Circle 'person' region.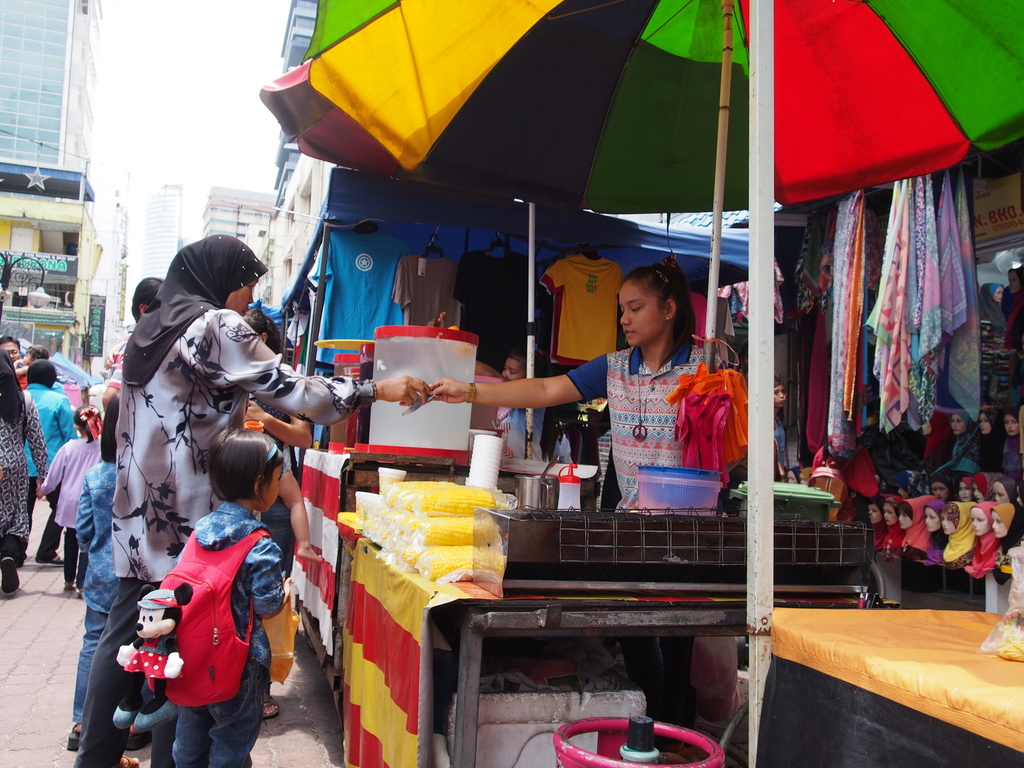
Region: {"x1": 95, "y1": 276, "x2": 145, "y2": 404}.
